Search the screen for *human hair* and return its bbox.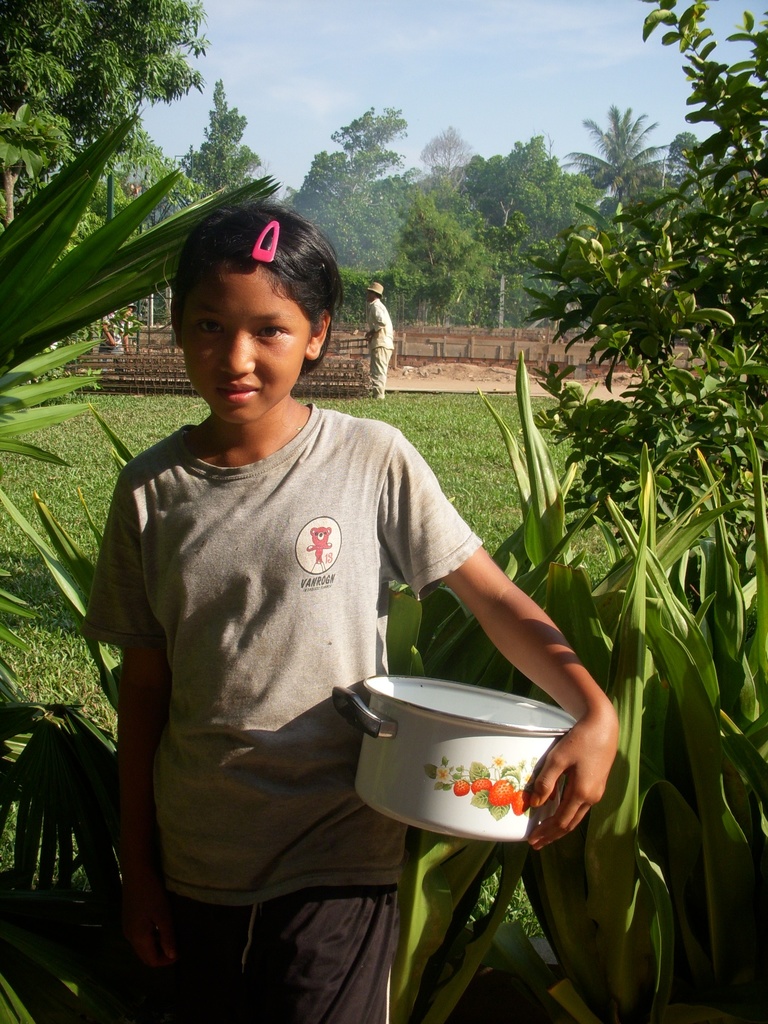
Found: {"x1": 369, "y1": 290, "x2": 381, "y2": 299}.
